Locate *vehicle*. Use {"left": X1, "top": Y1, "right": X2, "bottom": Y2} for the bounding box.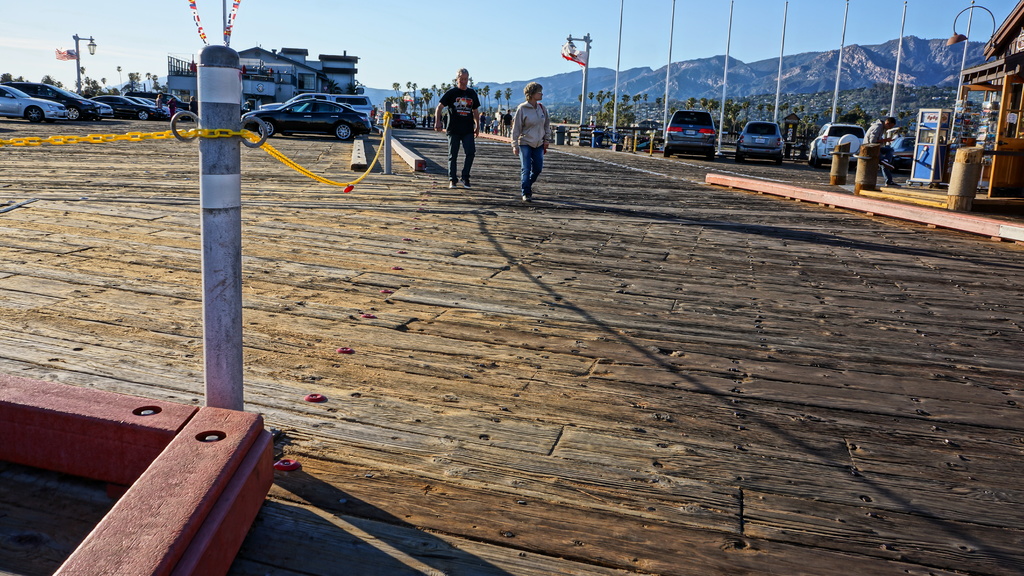
{"left": 660, "top": 97, "right": 724, "bottom": 149}.
